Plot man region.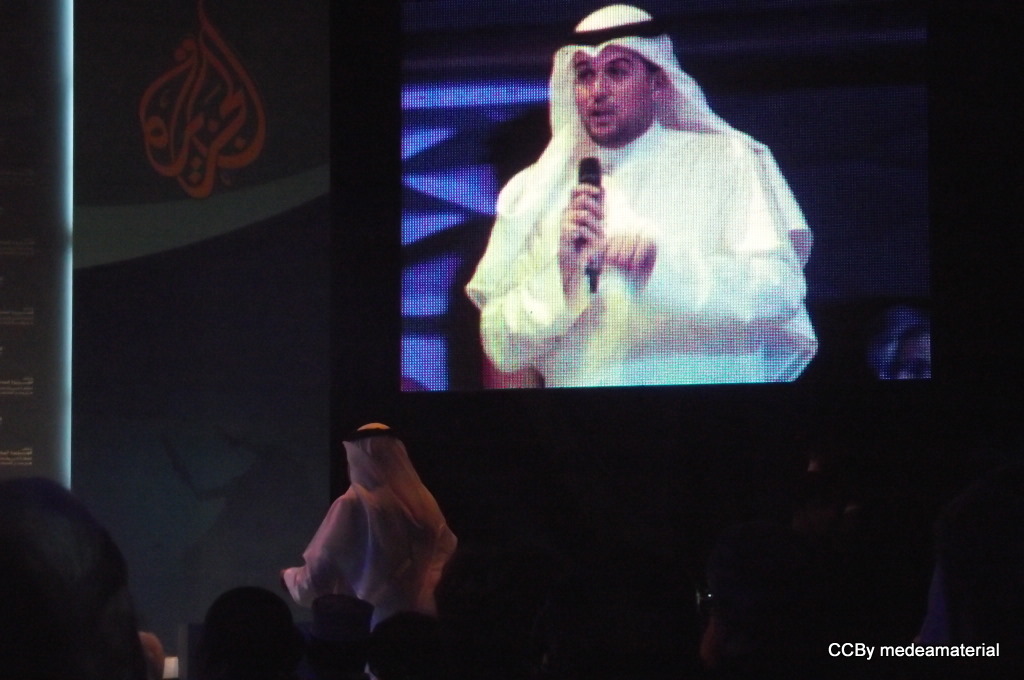
Plotted at x1=464, y1=18, x2=813, y2=389.
